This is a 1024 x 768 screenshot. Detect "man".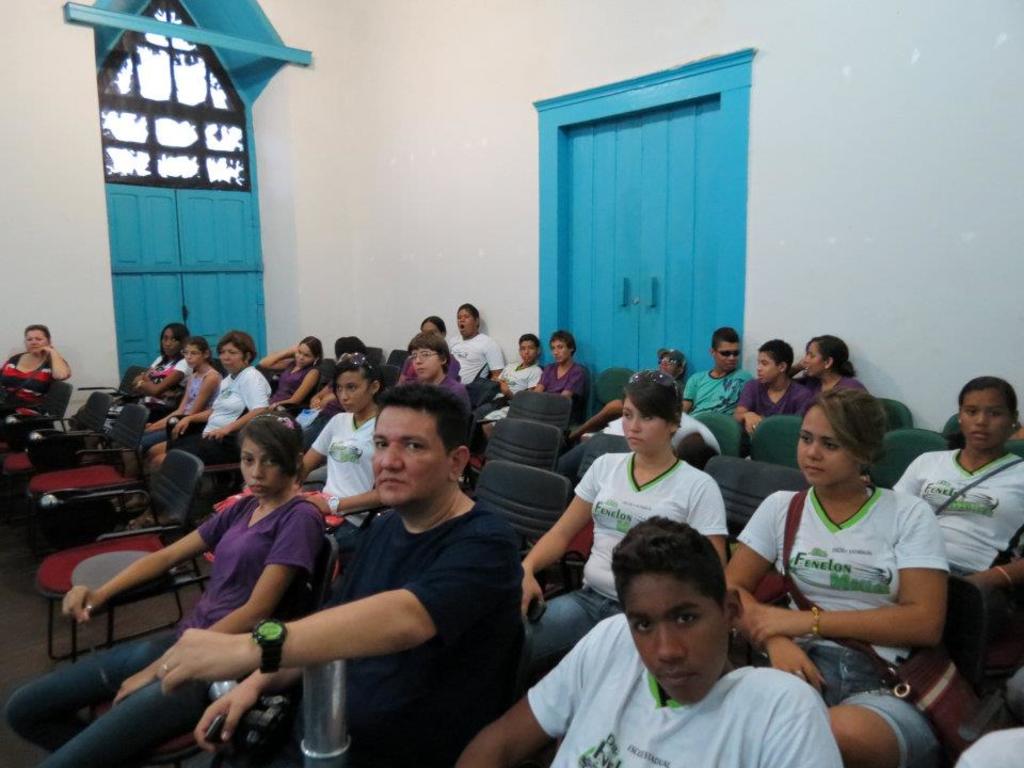
[left=206, top=389, right=527, bottom=749].
